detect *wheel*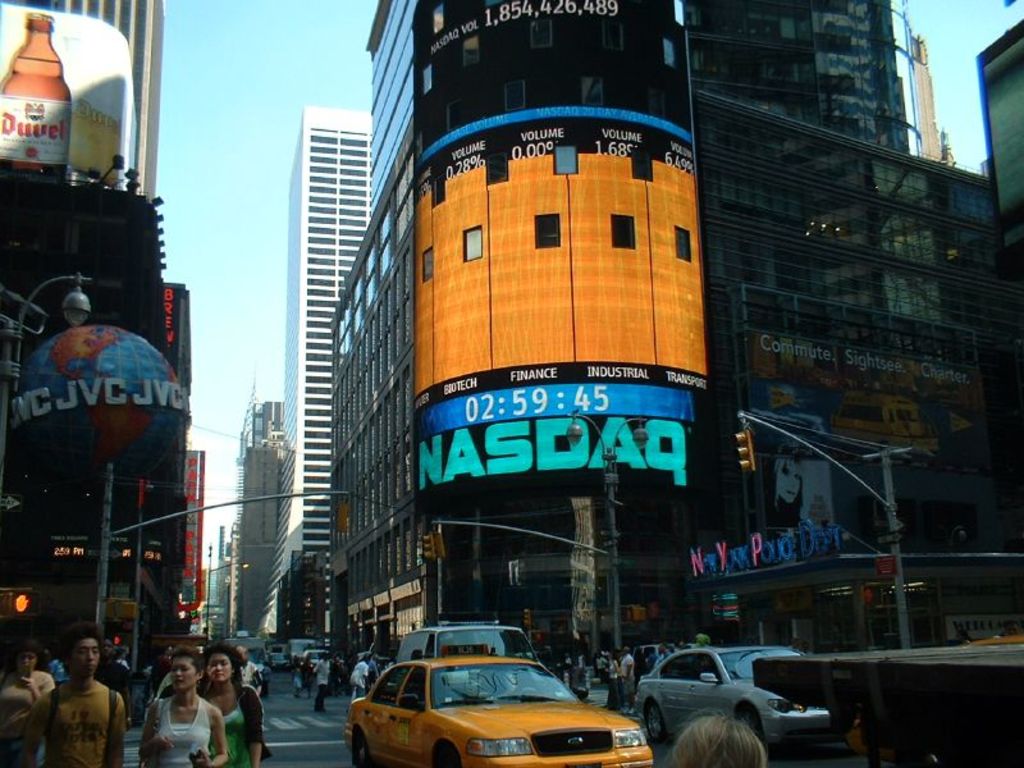
(left=646, top=705, right=666, bottom=741)
